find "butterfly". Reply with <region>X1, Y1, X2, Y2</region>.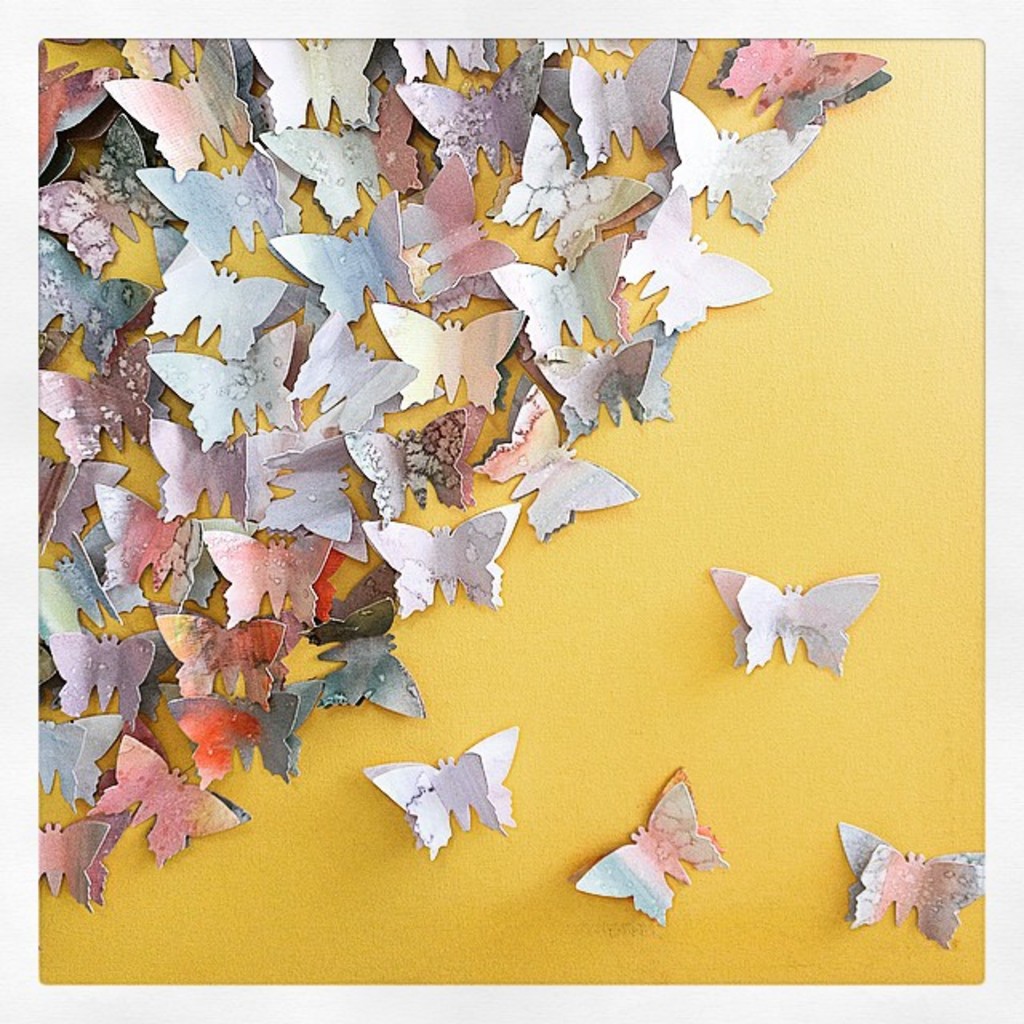
<region>35, 539, 130, 637</region>.
